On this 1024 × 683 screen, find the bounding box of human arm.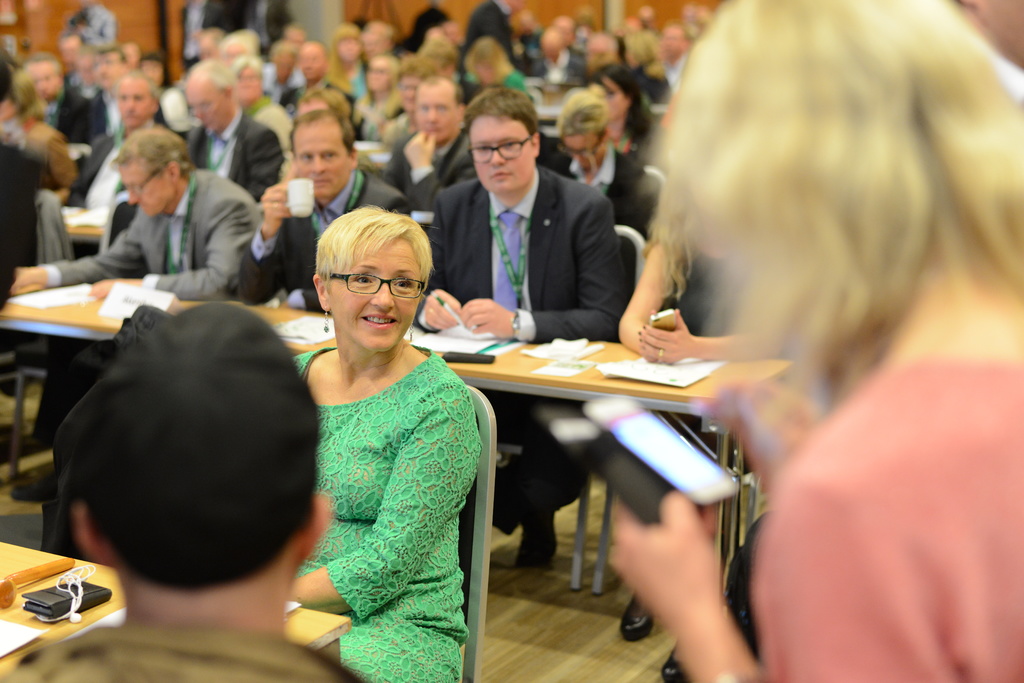
Bounding box: BBox(0, 218, 156, 297).
